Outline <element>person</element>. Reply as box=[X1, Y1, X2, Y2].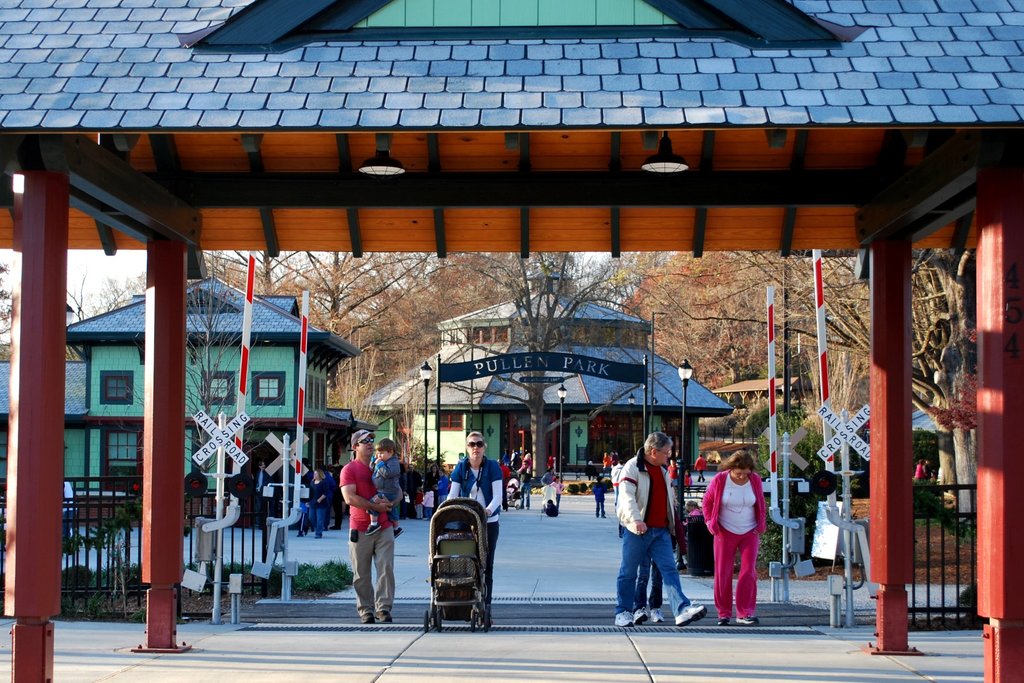
box=[597, 447, 626, 470].
